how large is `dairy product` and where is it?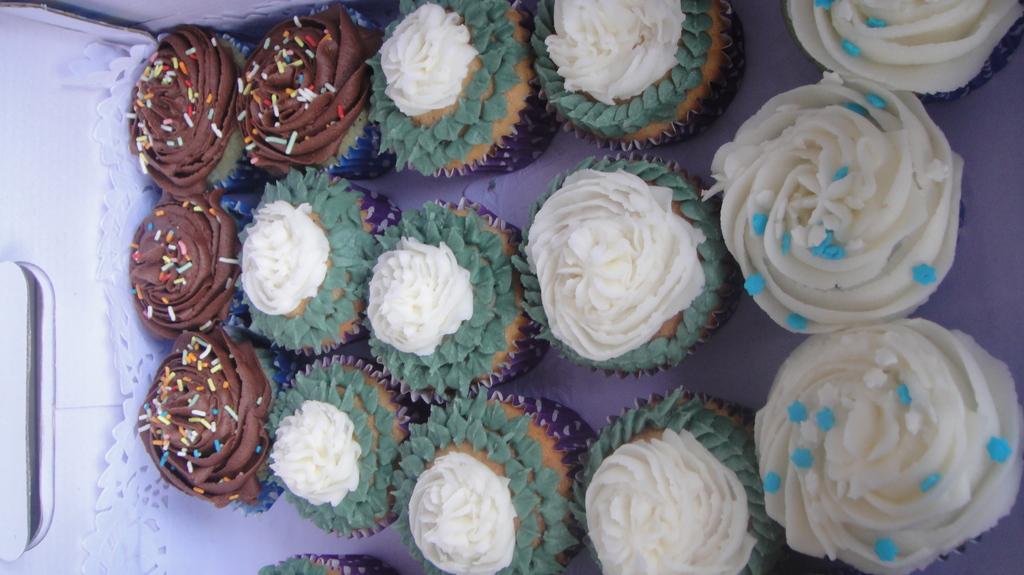
Bounding box: x1=530 y1=0 x2=725 y2=136.
